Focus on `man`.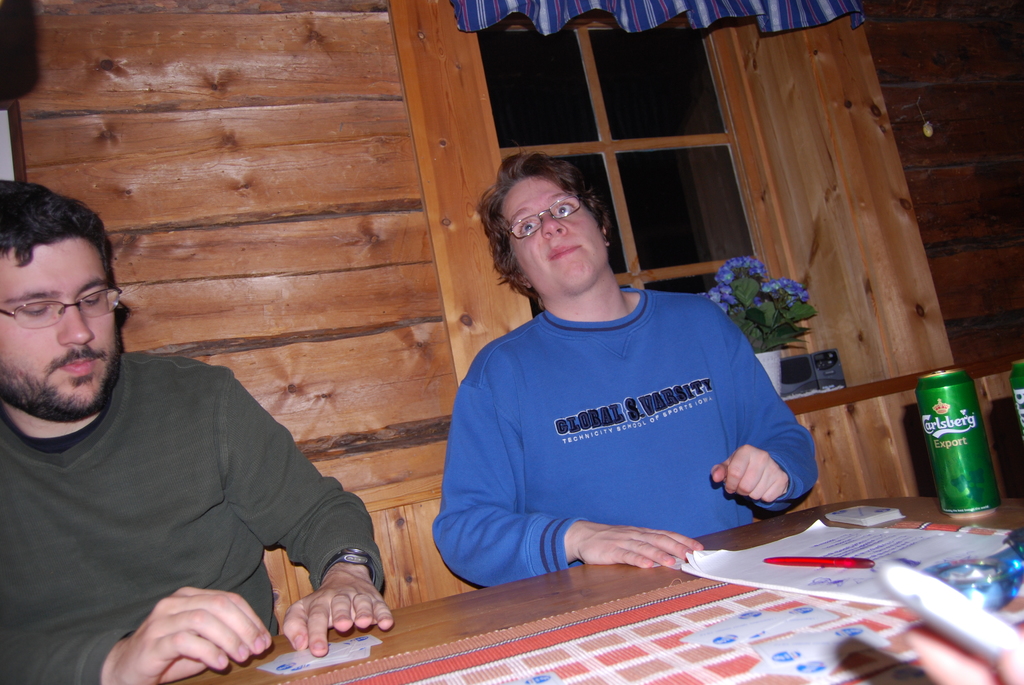
Focused at {"left": 0, "top": 203, "right": 383, "bottom": 670}.
